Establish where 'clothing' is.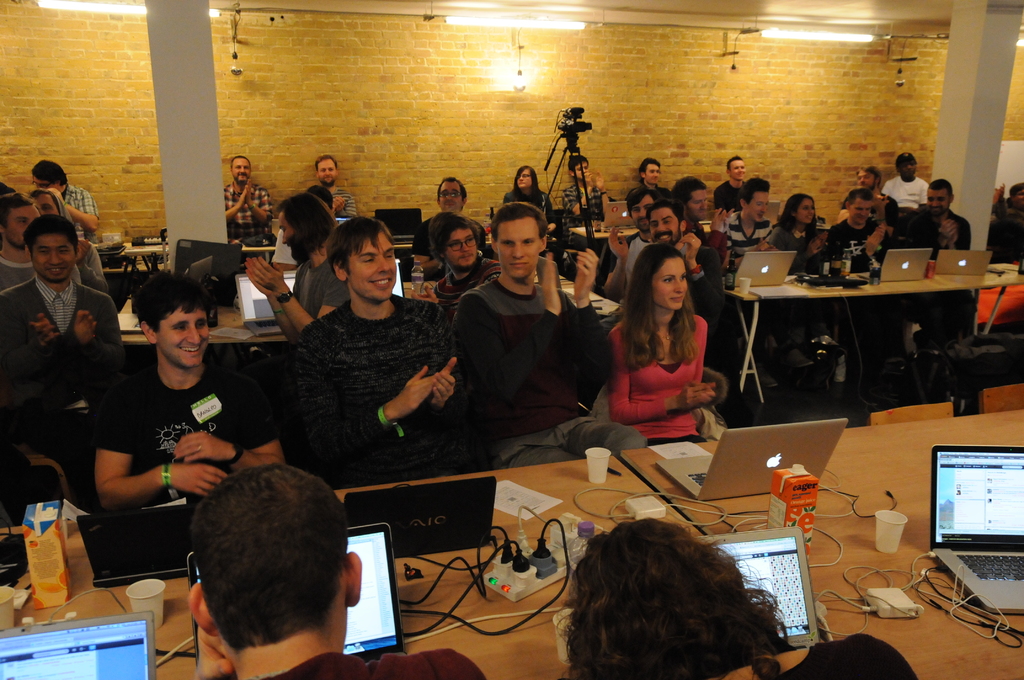
Established at (0, 243, 36, 280).
